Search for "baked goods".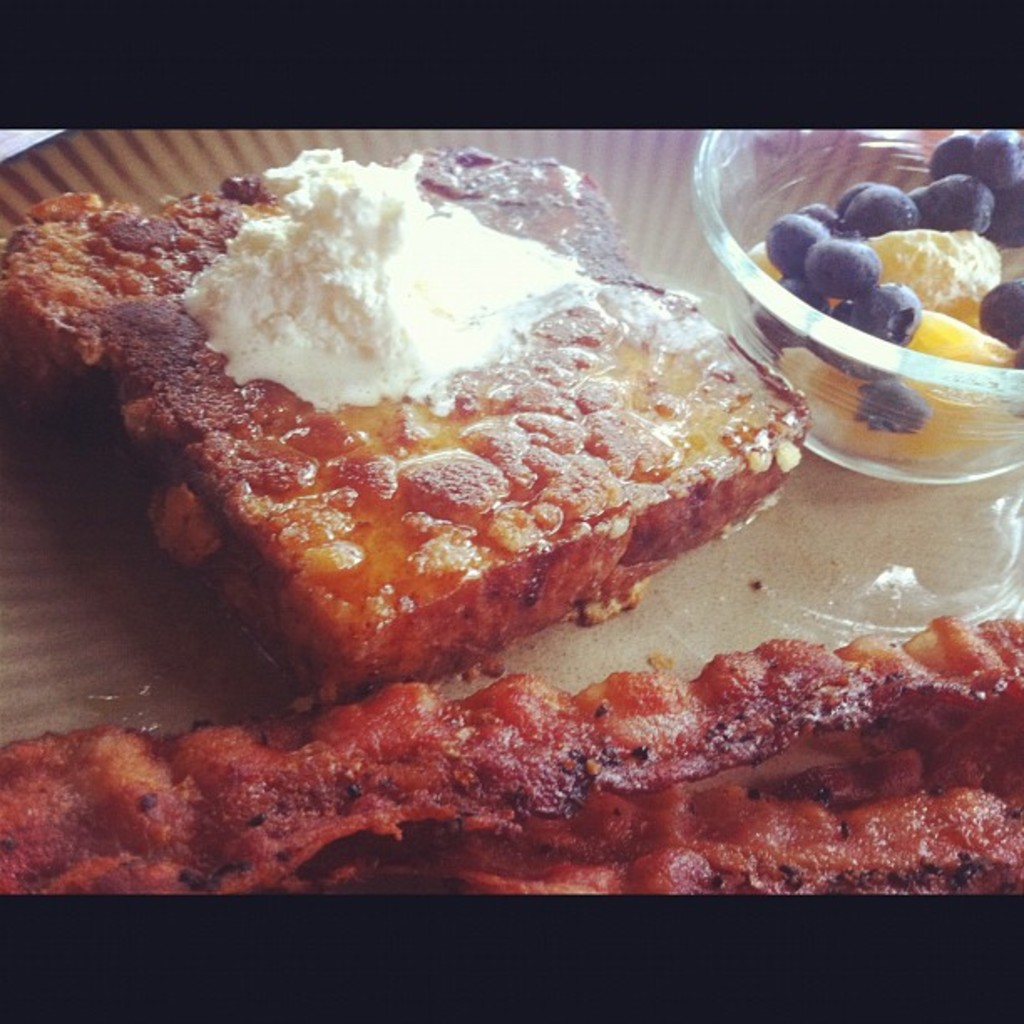
Found at (left=0, top=139, right=820, bottom=696).
